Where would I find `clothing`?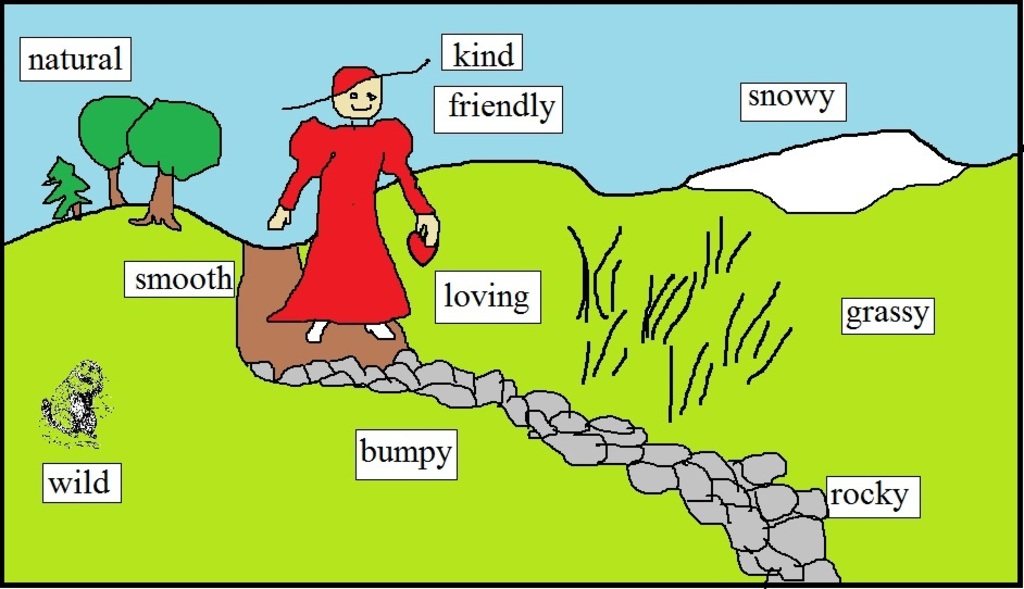
At BBox(261, 87, 422, 316).
